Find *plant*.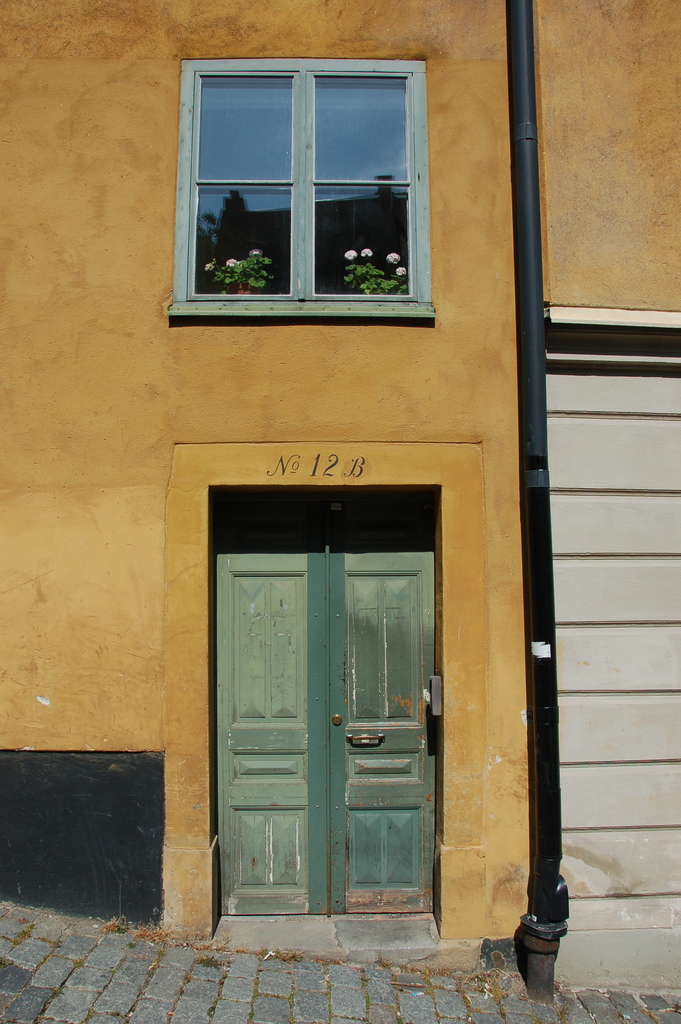
locate(258, 945, 305, 961).
